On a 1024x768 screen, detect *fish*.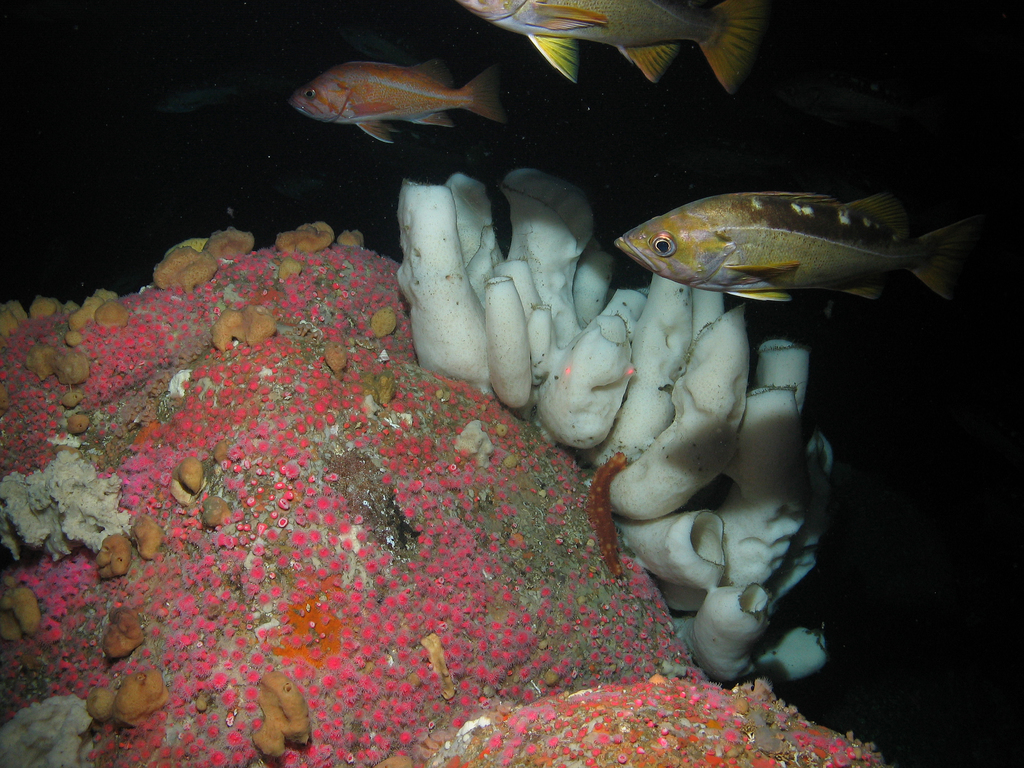
[440, 1, 773, 95].
